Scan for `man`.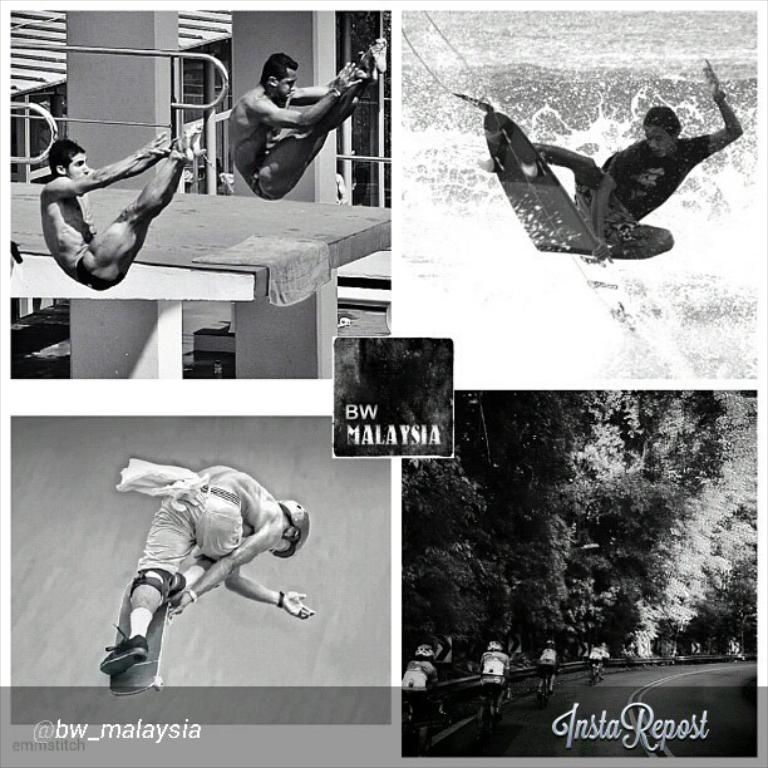
Scan result: bbox=(474, 56, 740, 261).
